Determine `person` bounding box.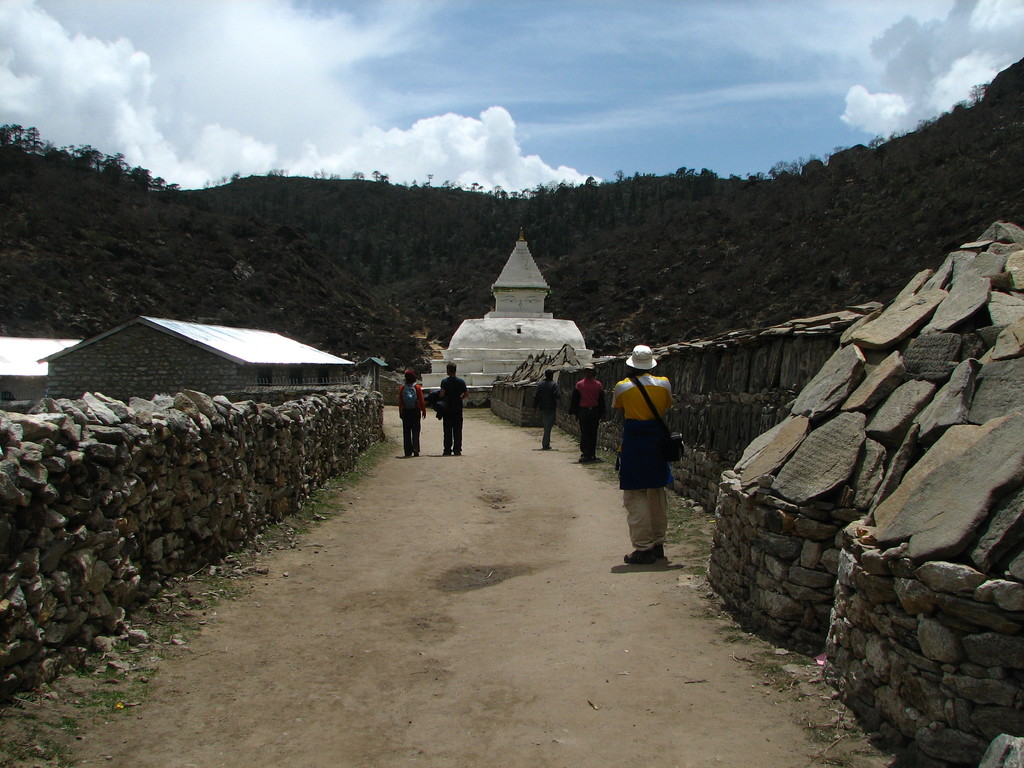
Determined: left=604, top=333, right=685, bottom=577.
